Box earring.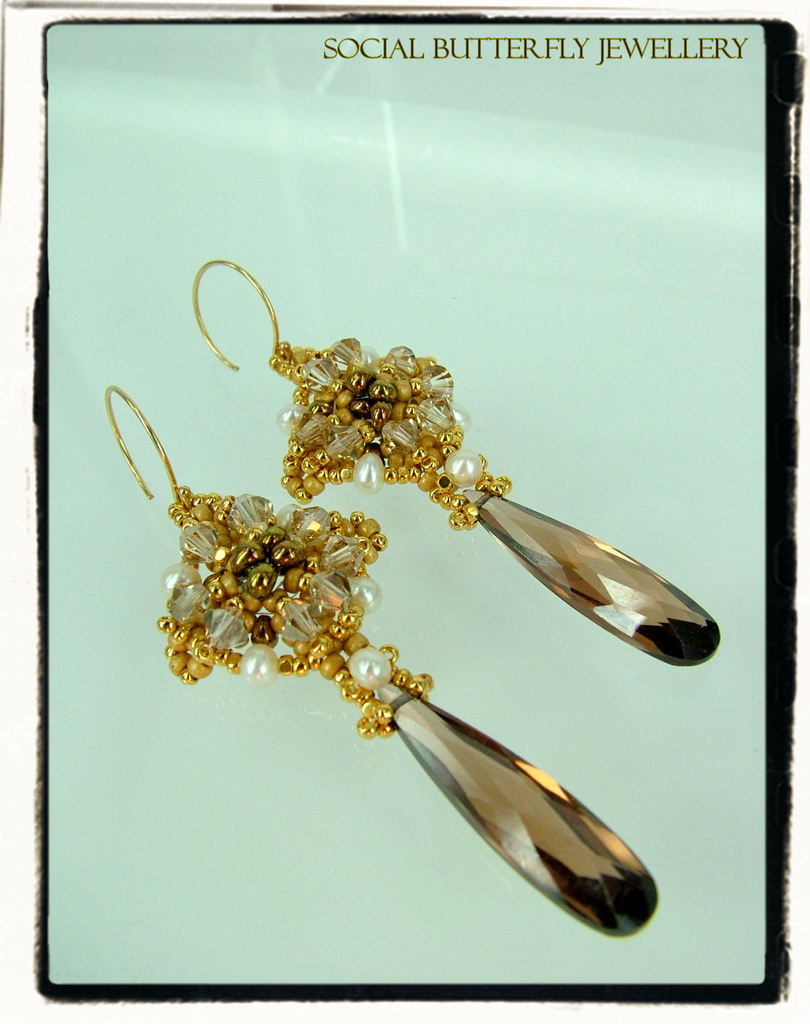
crop(106, 378, 659, 945).
